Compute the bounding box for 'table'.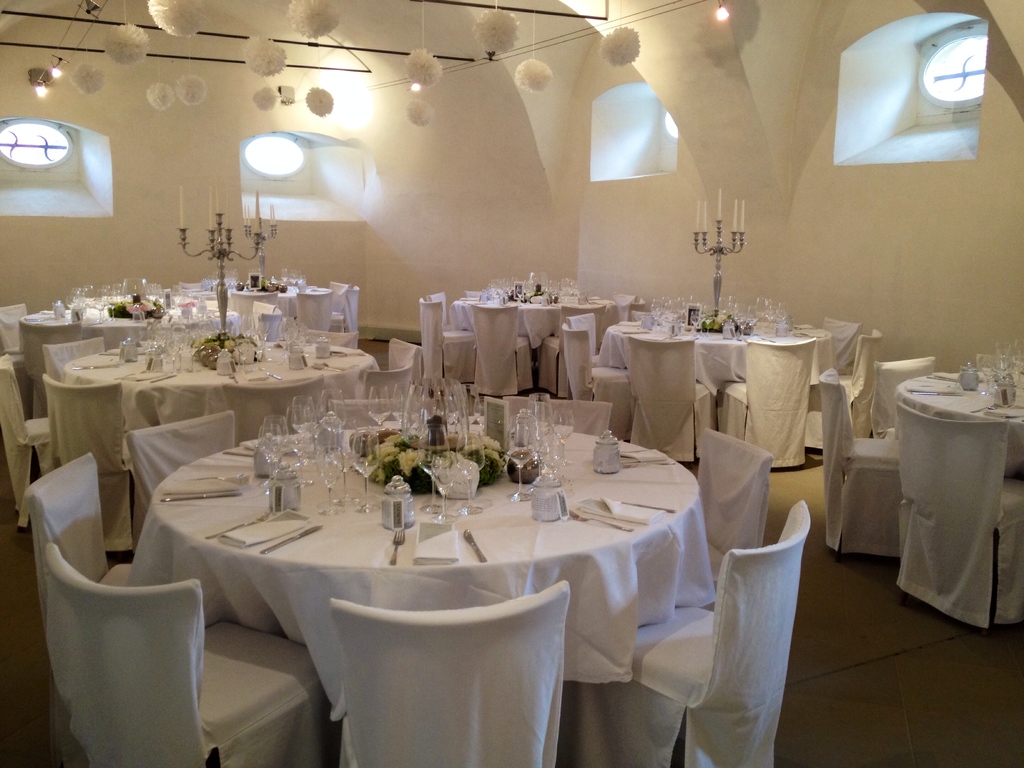
(220,275,305,319).
